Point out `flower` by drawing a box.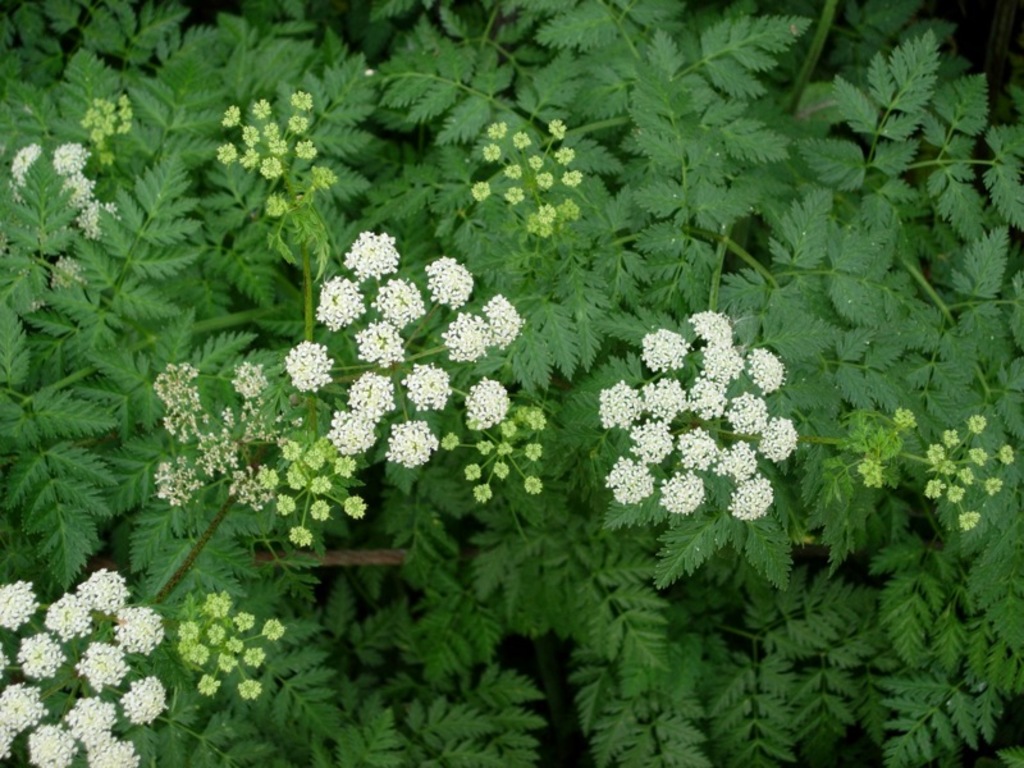
region(499, 156, 522, 182).
